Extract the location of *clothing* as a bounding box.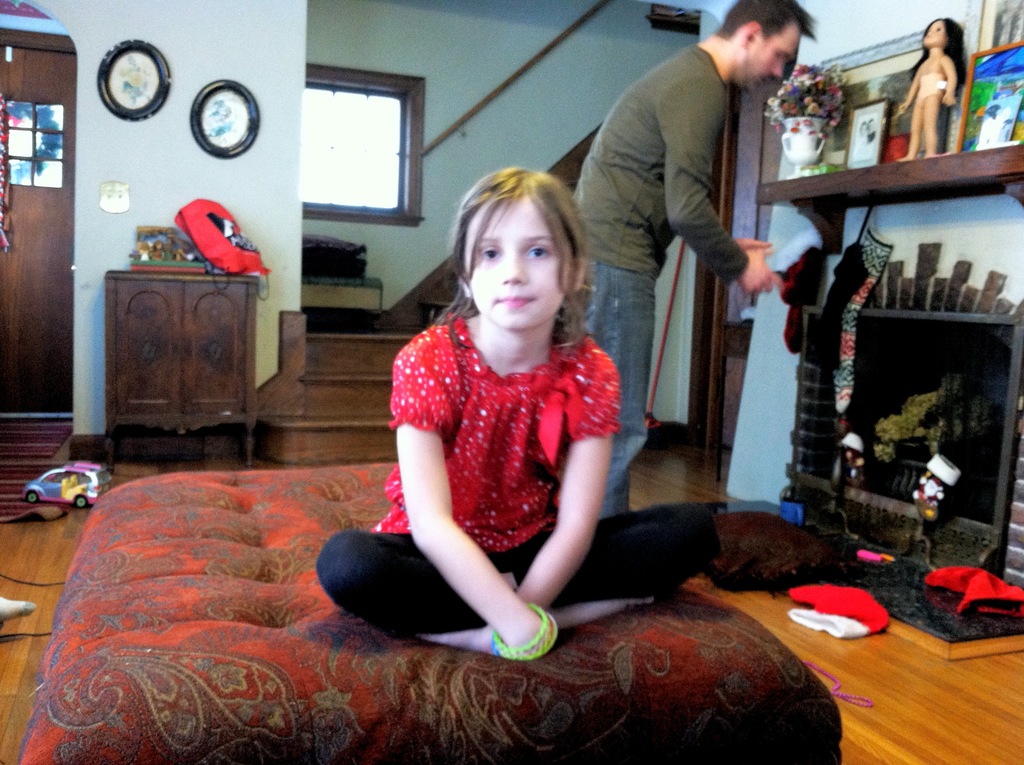
box(317, 310, 725, 643).
